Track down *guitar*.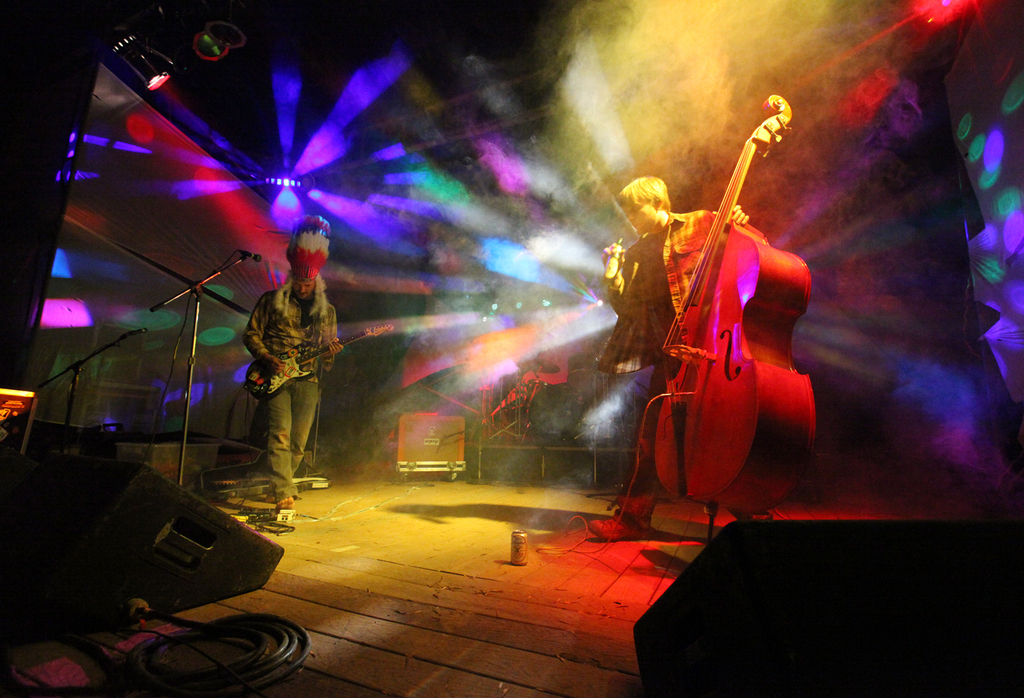
Tracked to x1=247 y1=319 x2=378 y2=397.
